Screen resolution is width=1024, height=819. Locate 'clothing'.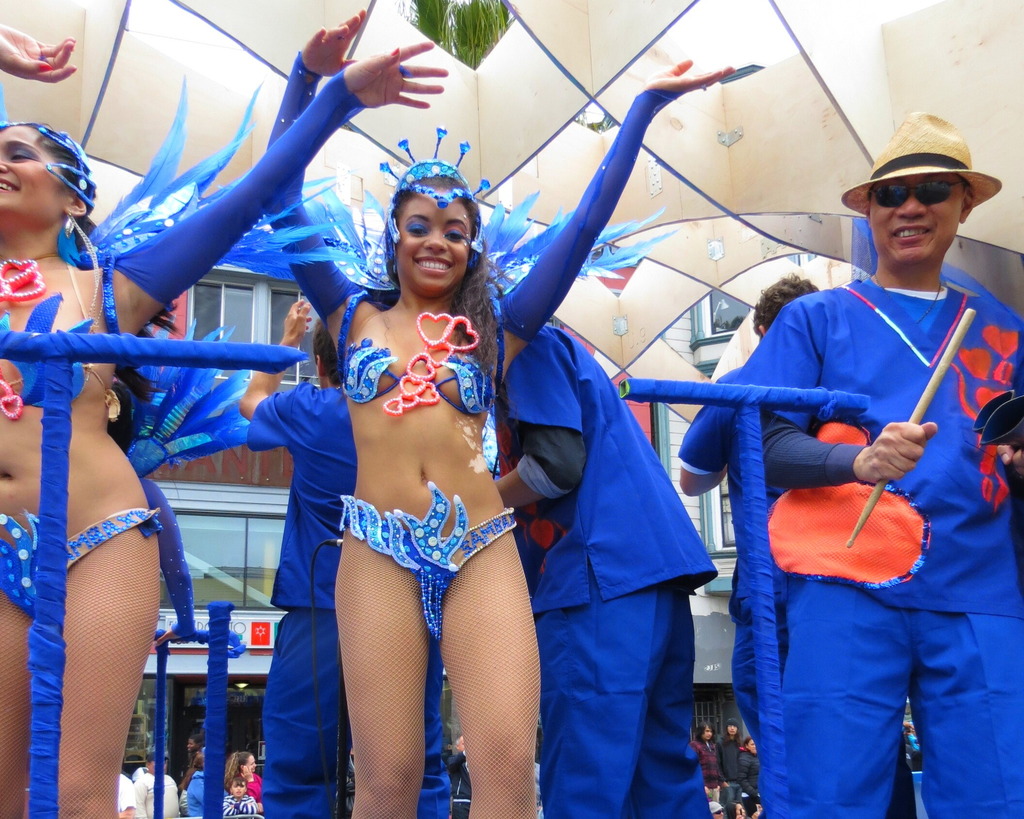
{"left": 230, "top": 769, "right": 268, "bottom": 809}.
